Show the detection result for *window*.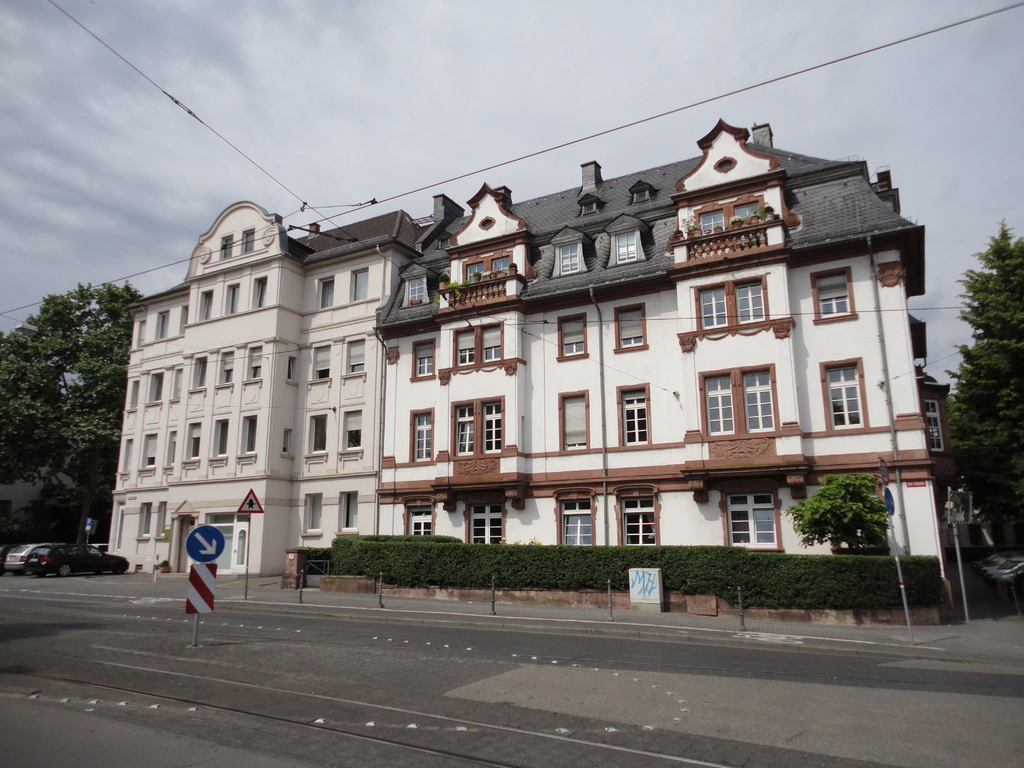
[402, 500, 429, 537].
